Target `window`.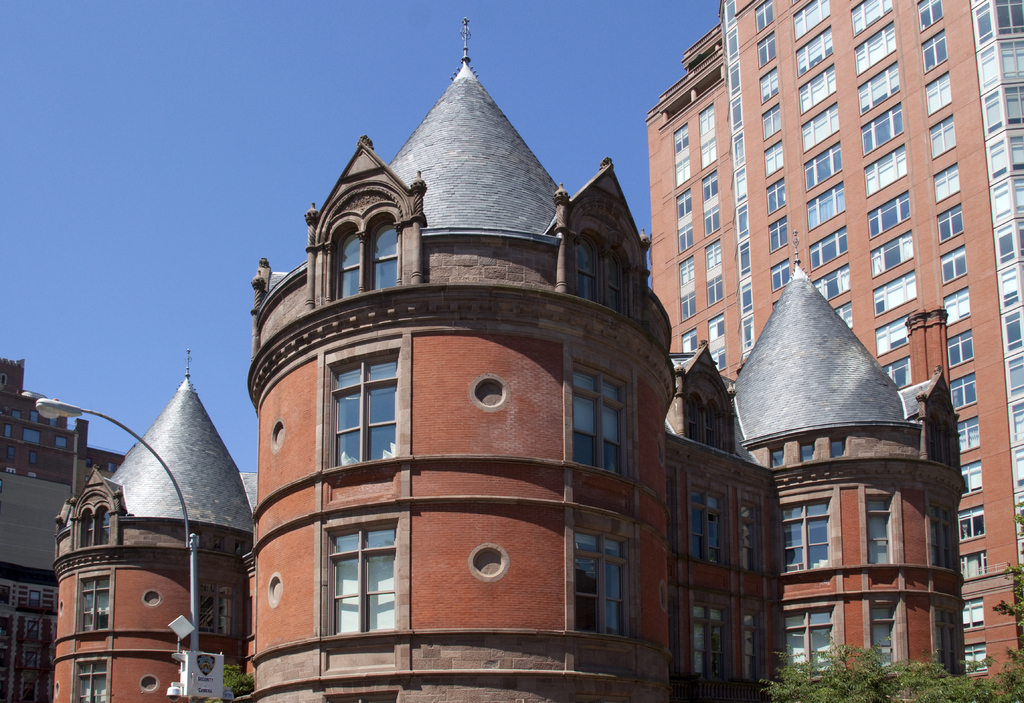
Target region: (796,437,820,460).
